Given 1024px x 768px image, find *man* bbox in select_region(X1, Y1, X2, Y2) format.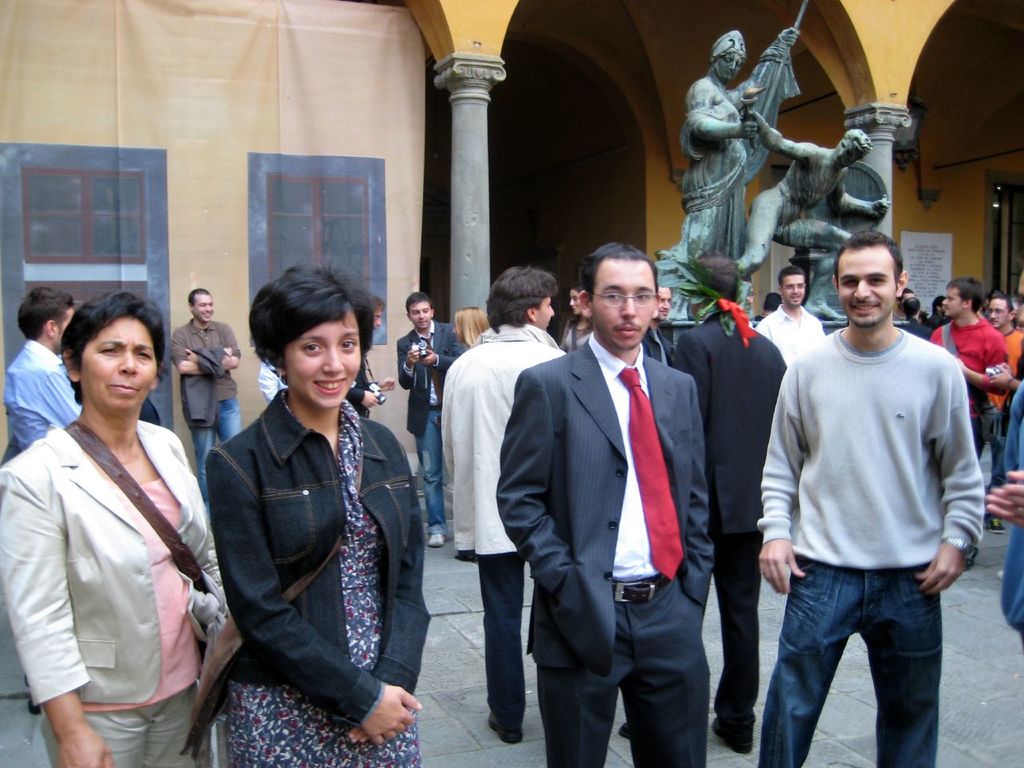
select_region(637, 283, 675, 363).
